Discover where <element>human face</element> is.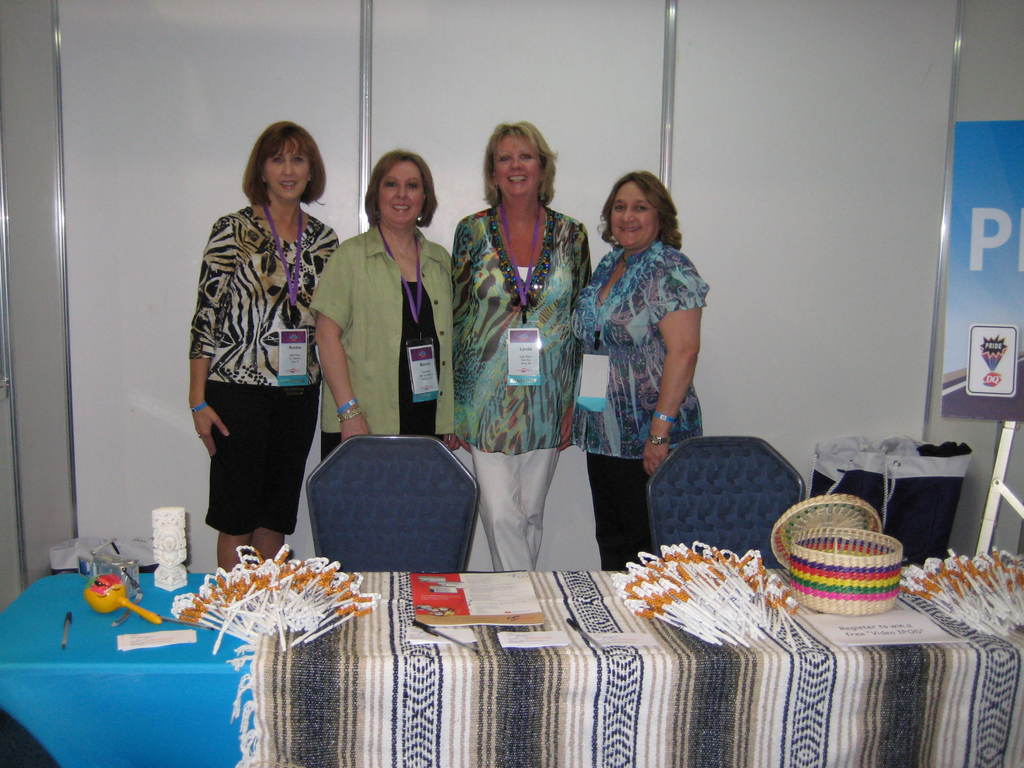
Discovered at <region>264, 129, 312, 197</region>.
